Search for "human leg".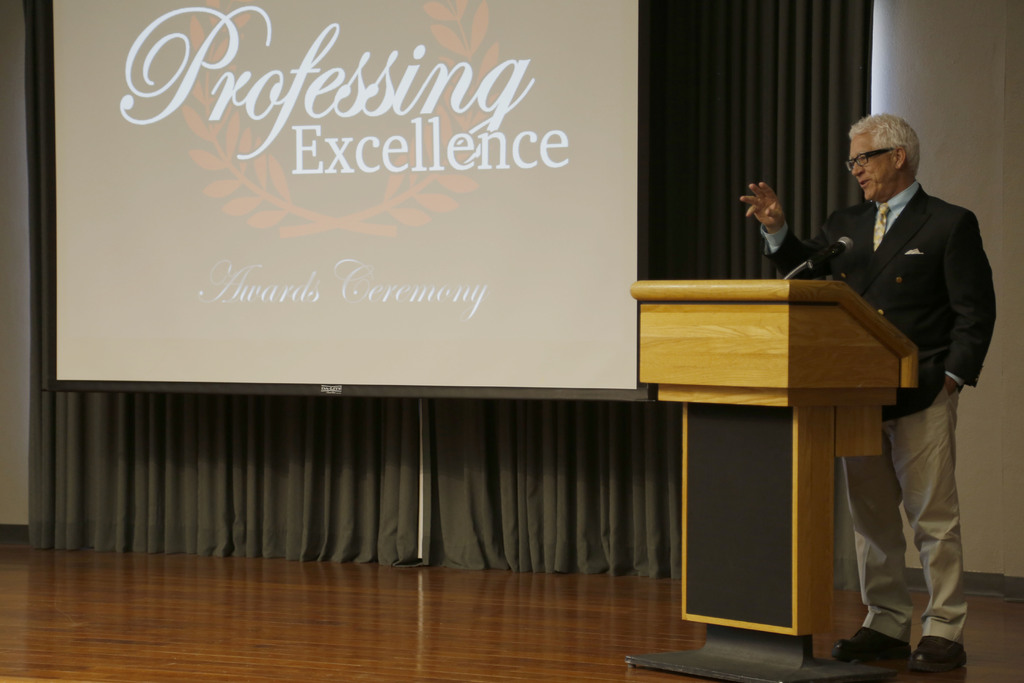
Found at [884,384,964,672].
